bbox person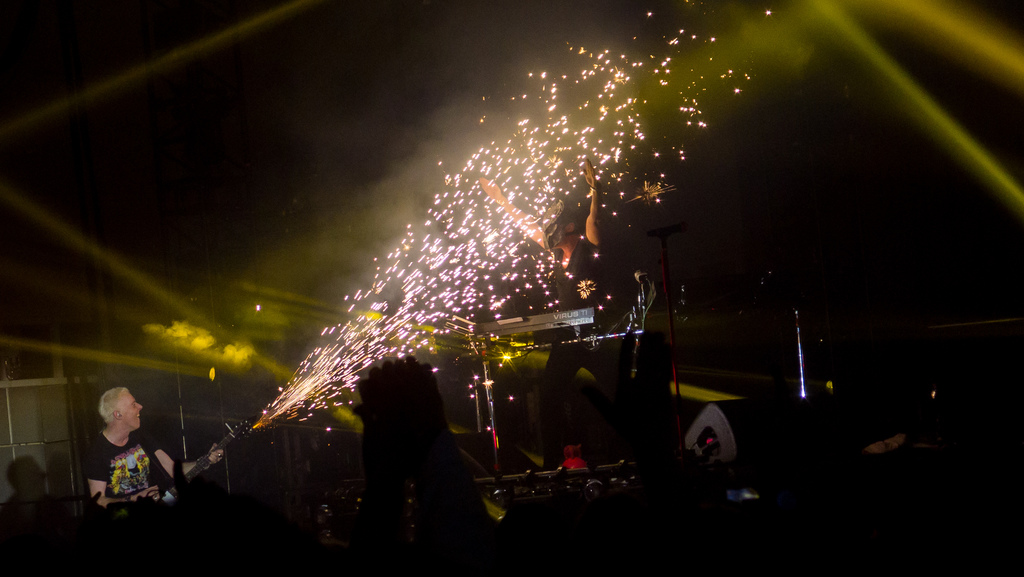
select_region(83, 386, 227, 509)
